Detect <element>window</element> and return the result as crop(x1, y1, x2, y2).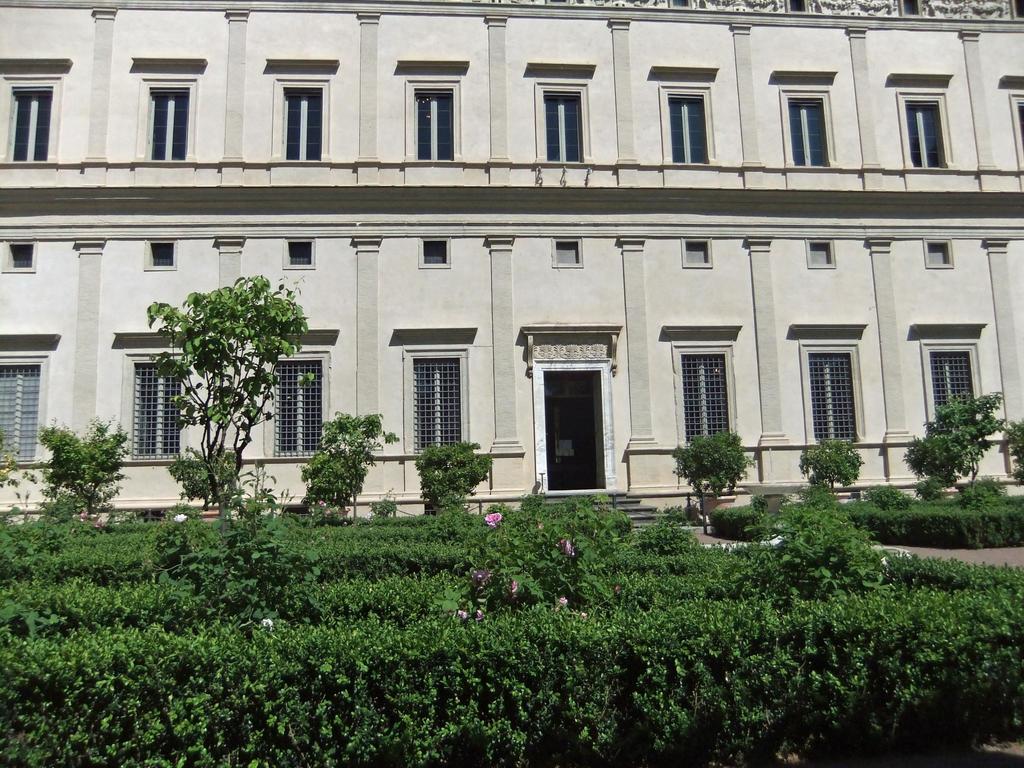
crop(779, 83, 841, 172).
